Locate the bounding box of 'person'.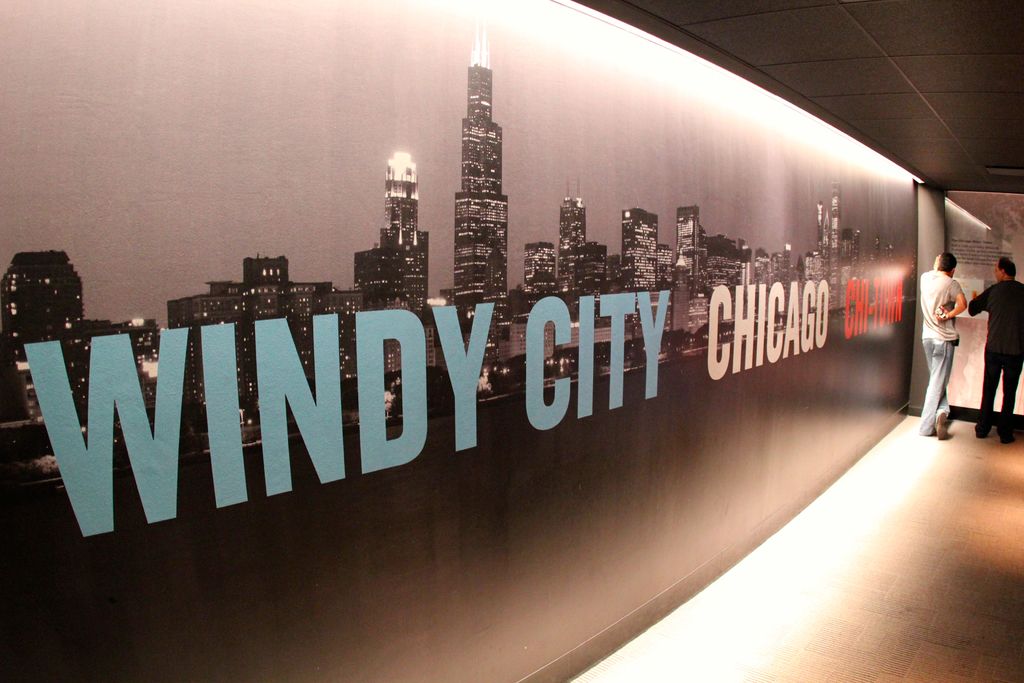
Bounding box: <box>928,238,988,432</box>.
